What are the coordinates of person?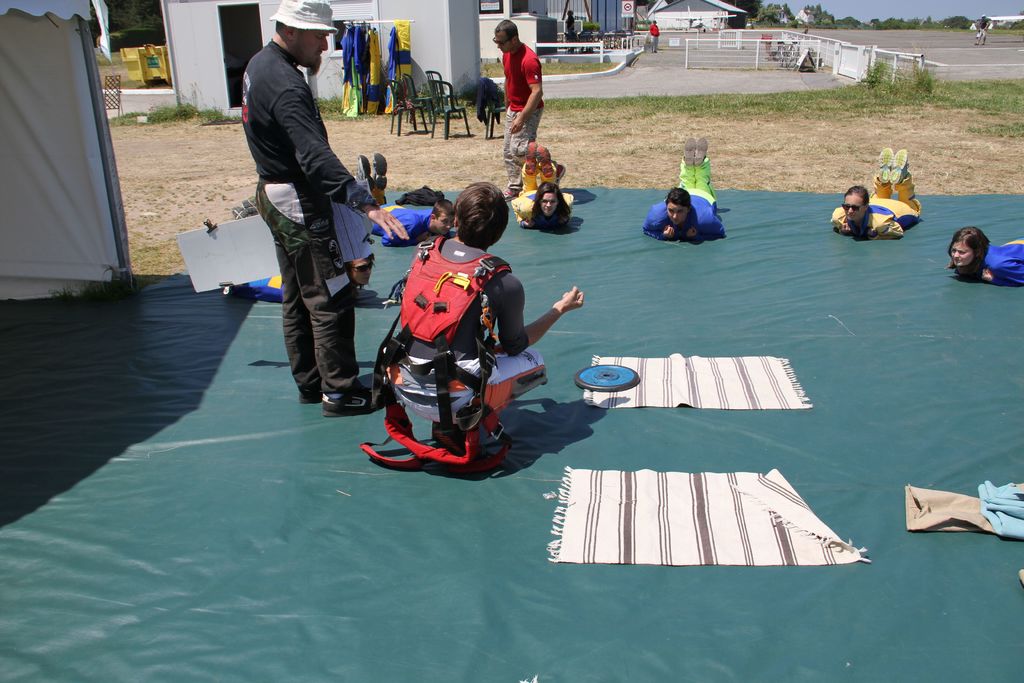
(378, 184, 591, 454).
